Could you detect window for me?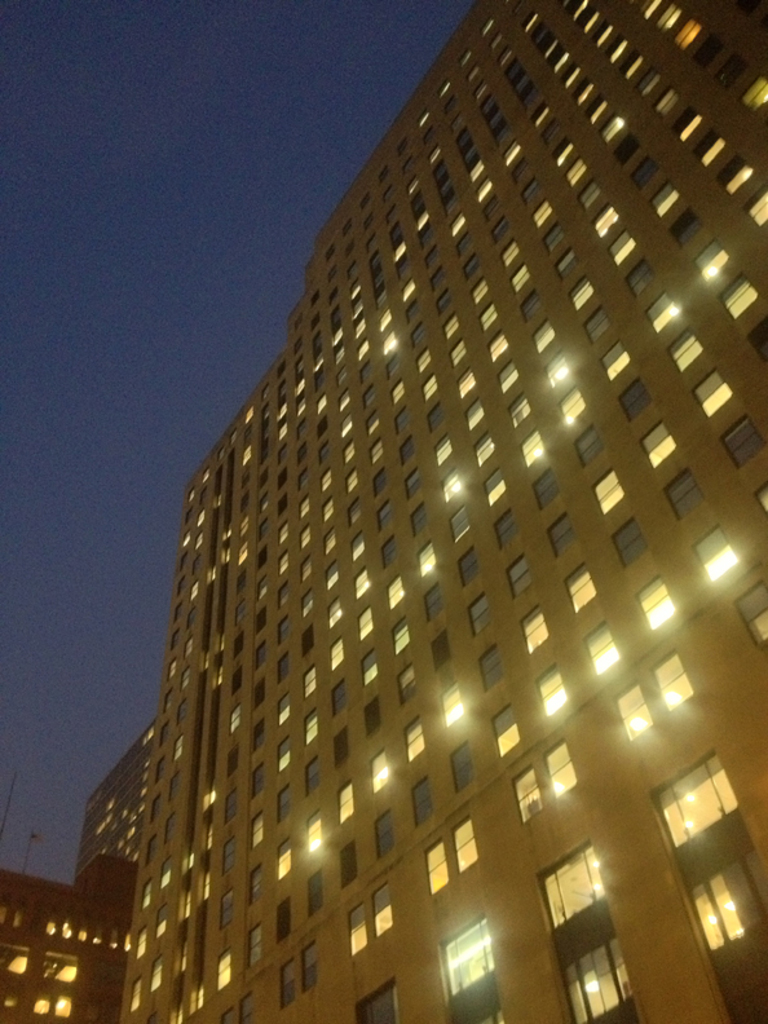
Detection result: left=340, top=790, right=347, bottom=825.
